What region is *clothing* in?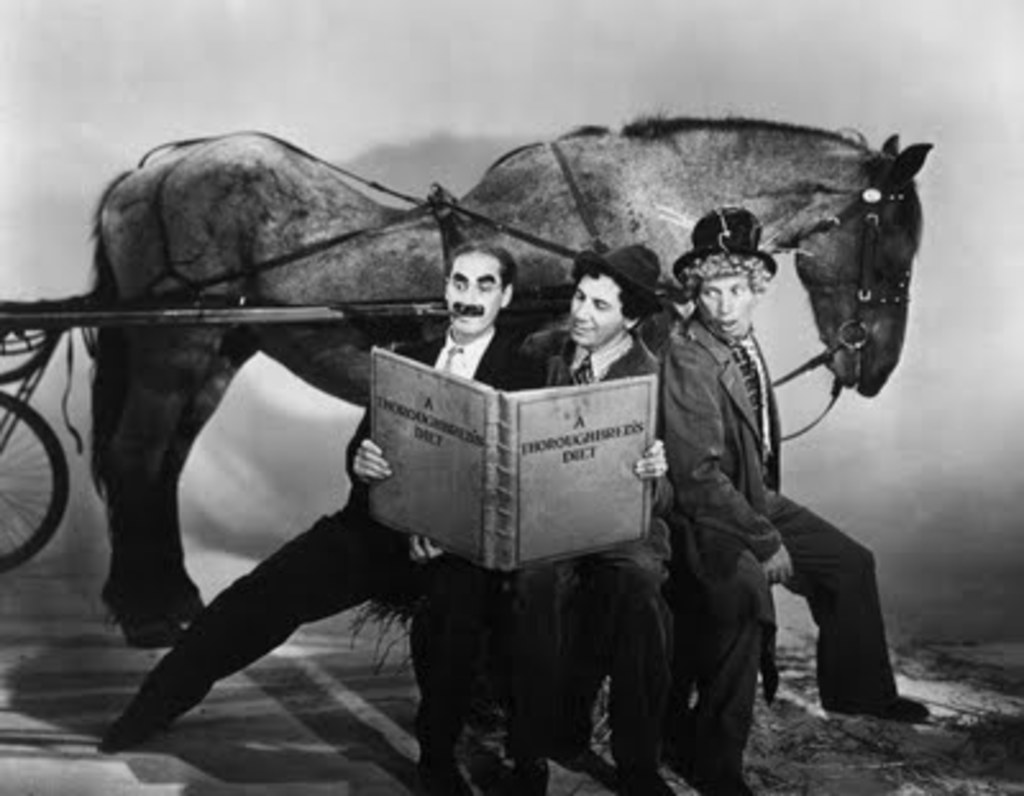
left=504, top=320, right=681, bottom=781.
